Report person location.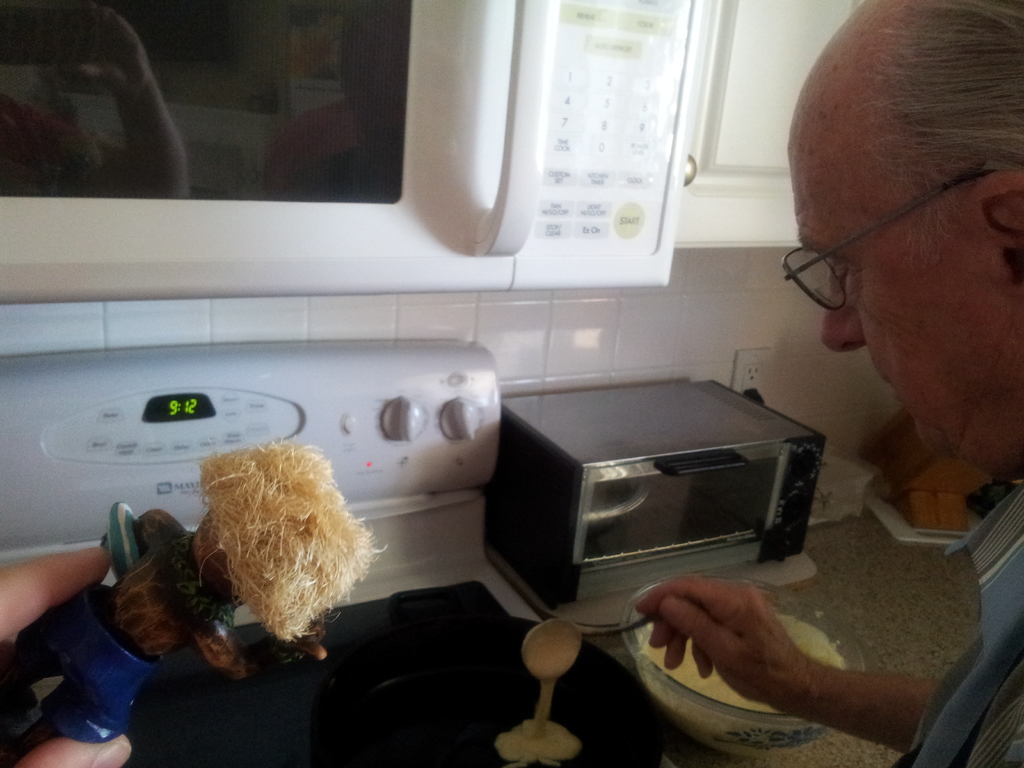
Report: (left=0, top=540, right=137, bottom=767).
